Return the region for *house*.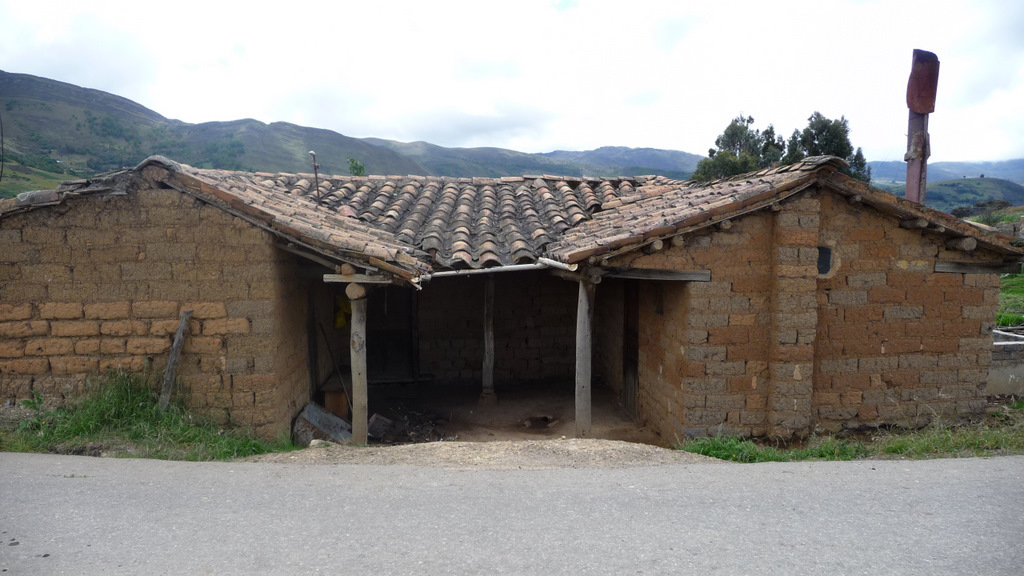
left=0, top=154, right=1023, bottom=447.
